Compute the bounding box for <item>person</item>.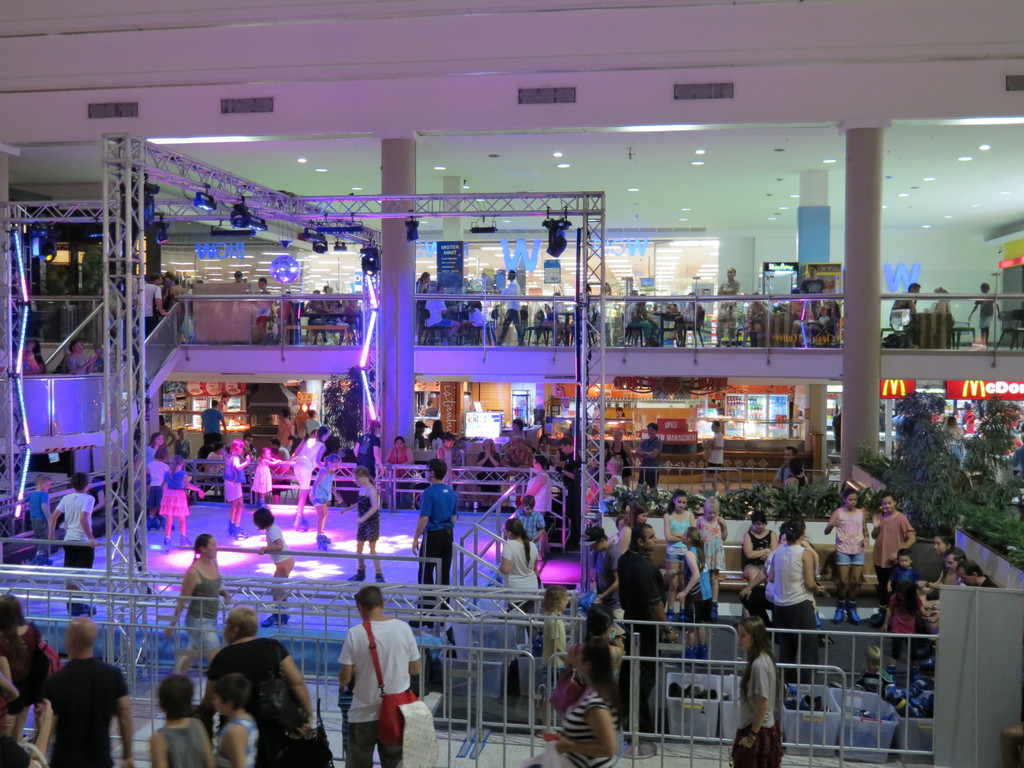
crop(428, 397, 440, 415).
